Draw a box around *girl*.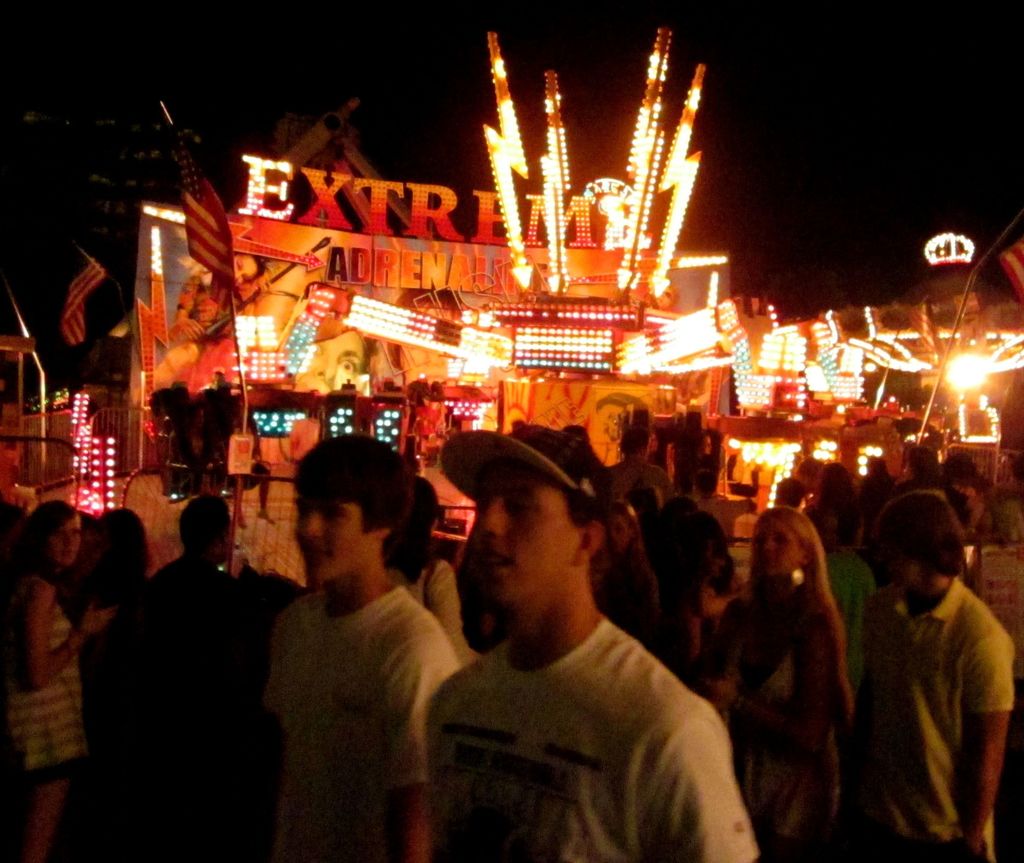
0:504:119:862.
